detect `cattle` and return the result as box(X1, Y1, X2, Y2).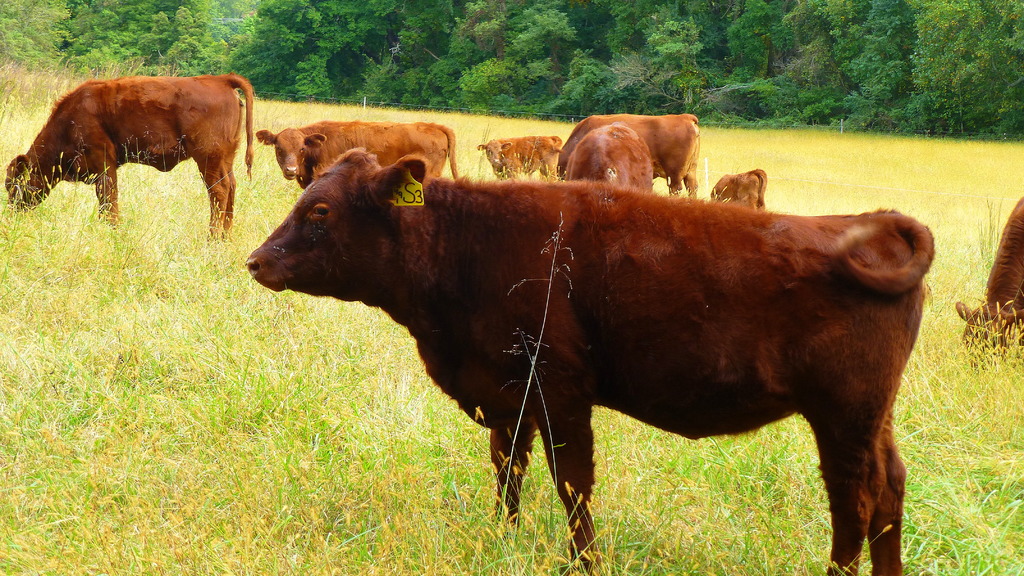
box(553, 110, 700, 196).
